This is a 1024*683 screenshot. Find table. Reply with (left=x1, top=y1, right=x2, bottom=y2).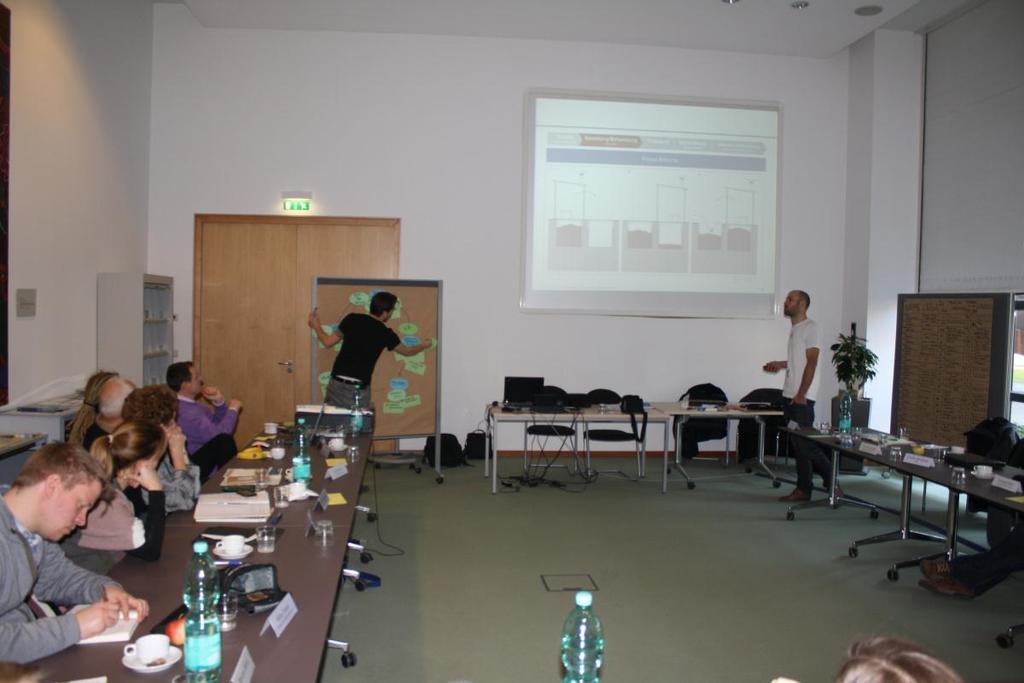
(left=666, top=400, right=788, bottom=489).
